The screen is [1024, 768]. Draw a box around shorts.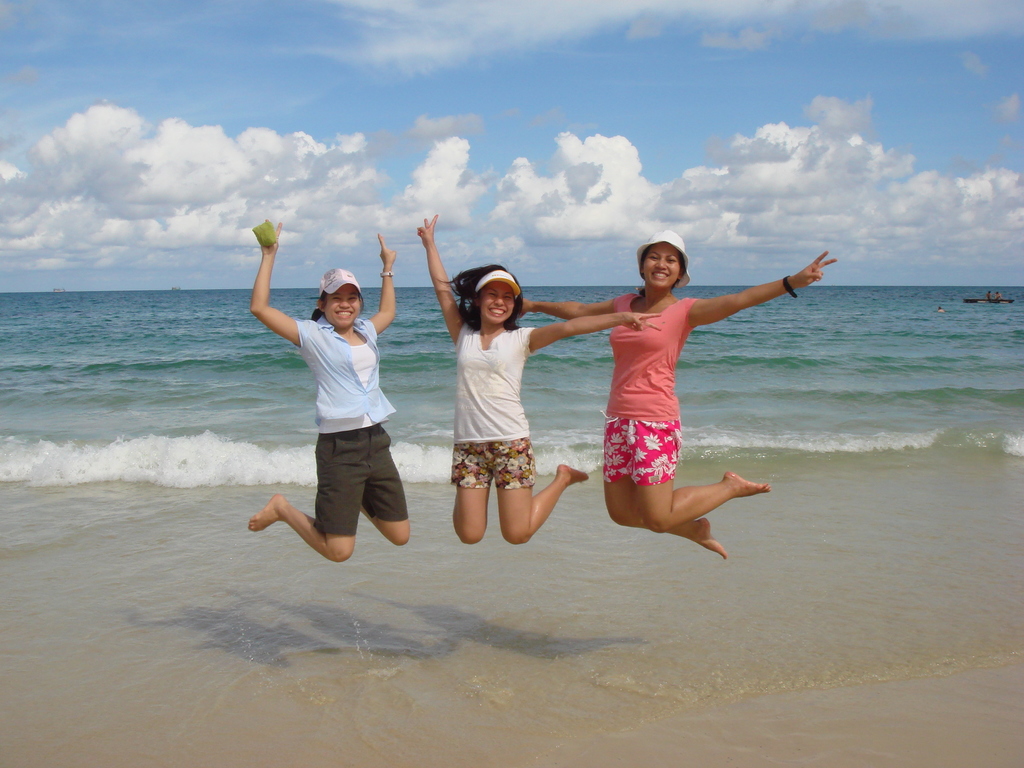
313,428,407,536.
